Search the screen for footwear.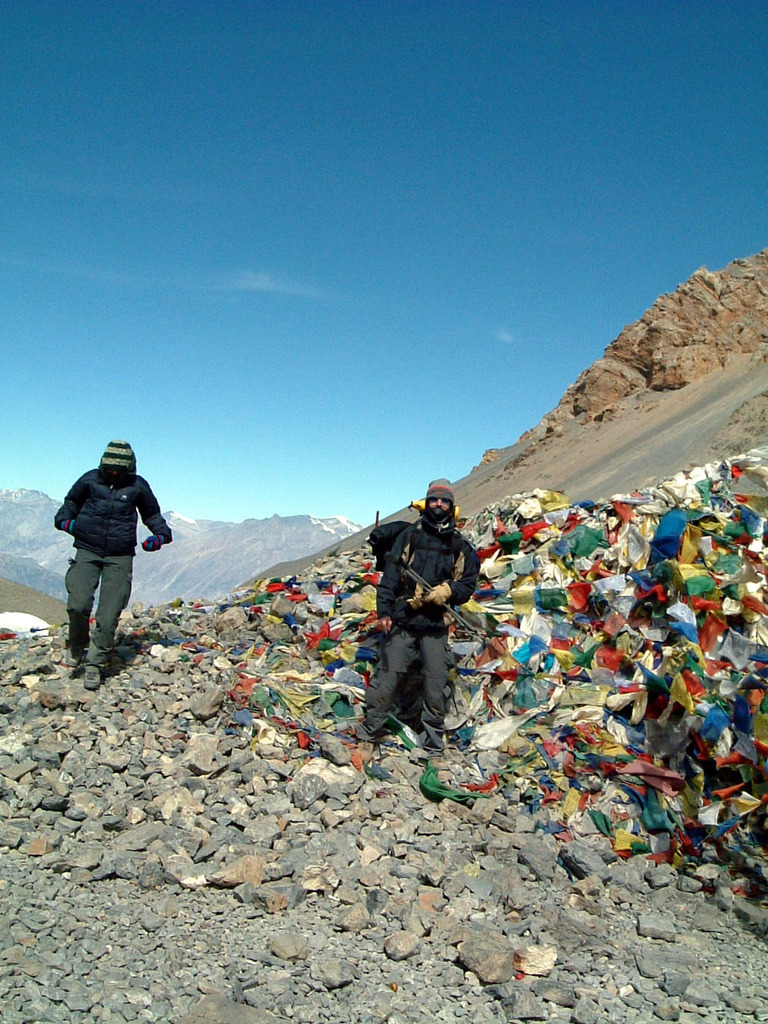
Found at crop(359, 727, 372, 749).
